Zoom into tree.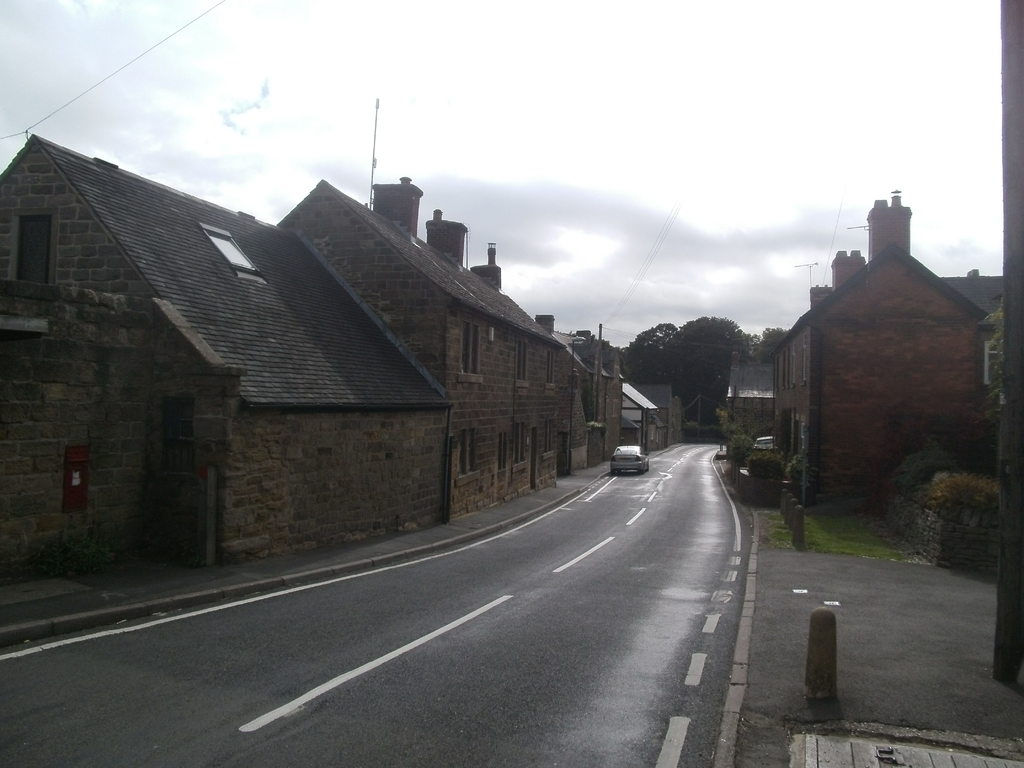
Zoom target: bbox=[746, 444, 786, 479].
